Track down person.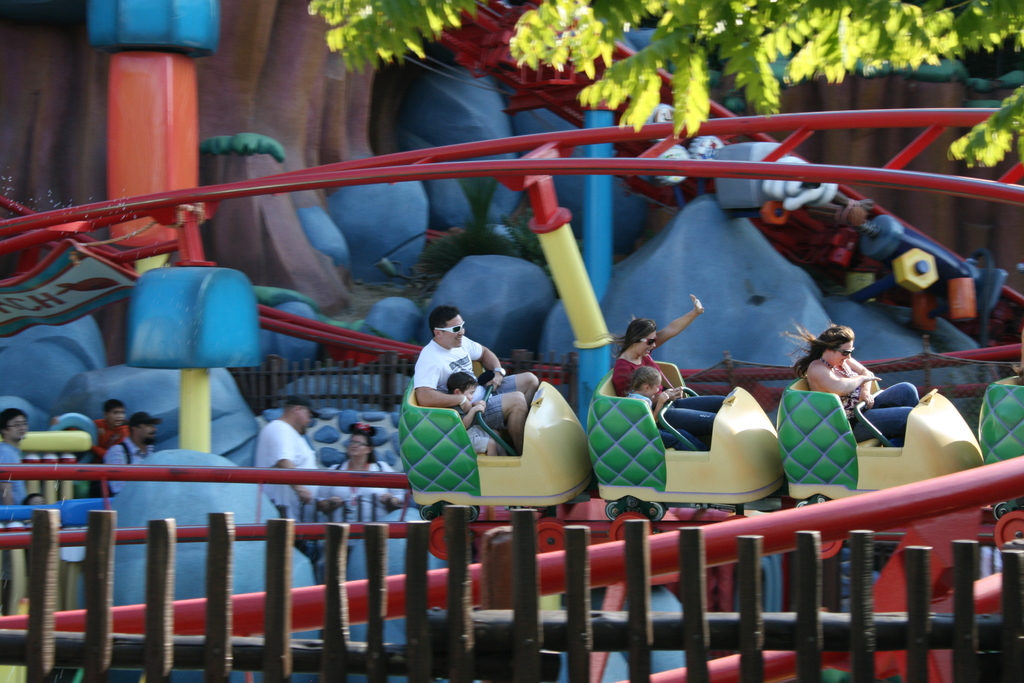
Tracked to (45, 394, 132, 473).
